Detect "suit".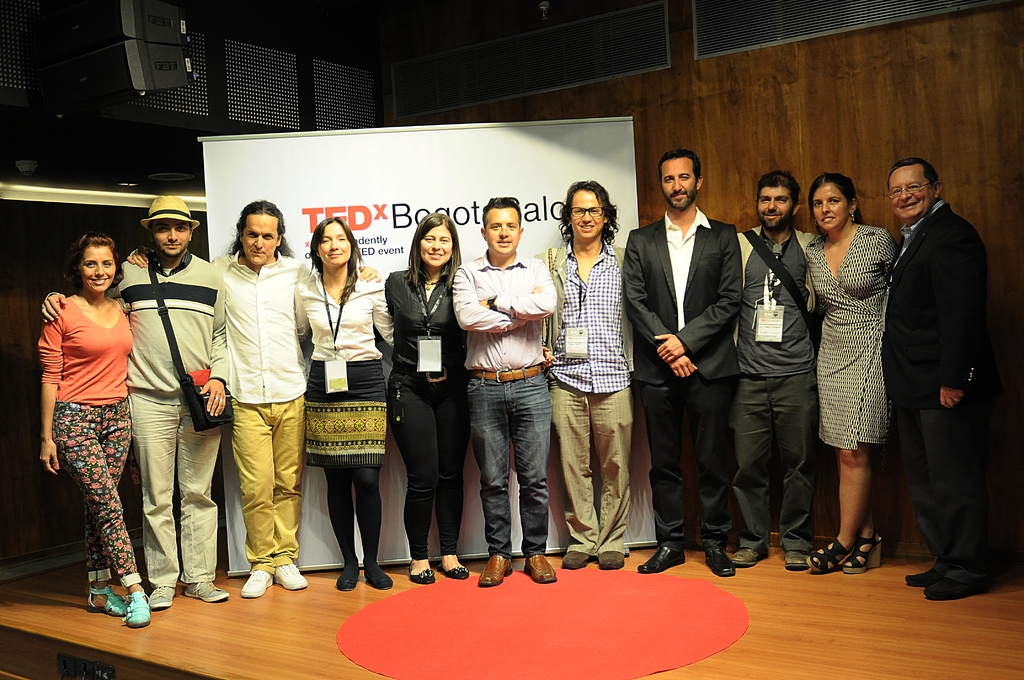
Detected at (870,149,989,590).
